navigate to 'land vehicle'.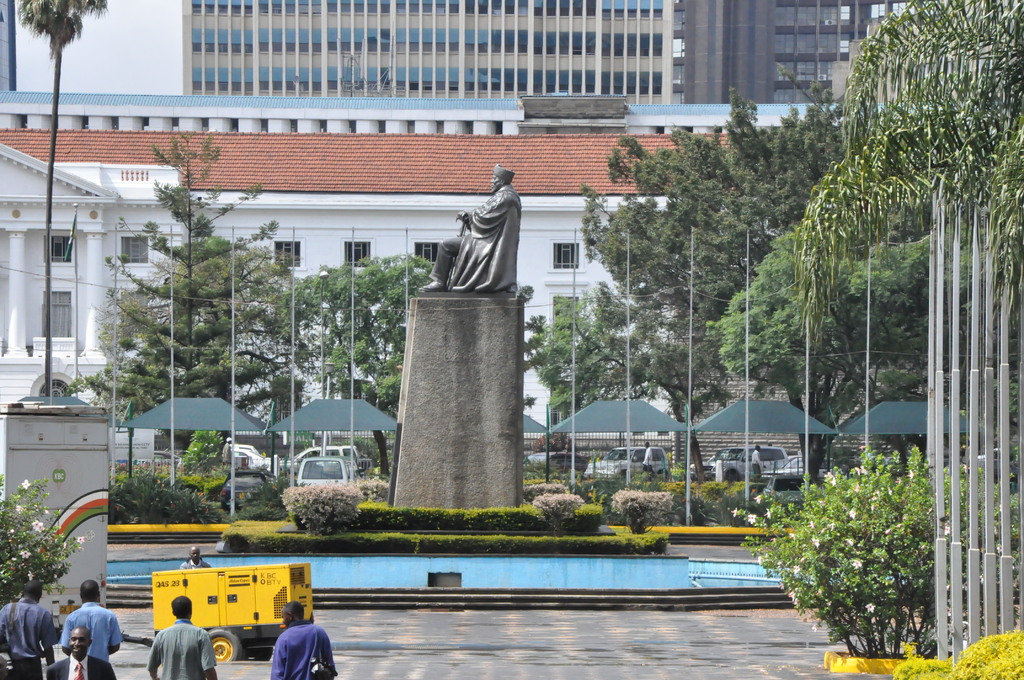
Navigation target: 766,459,821,472.
